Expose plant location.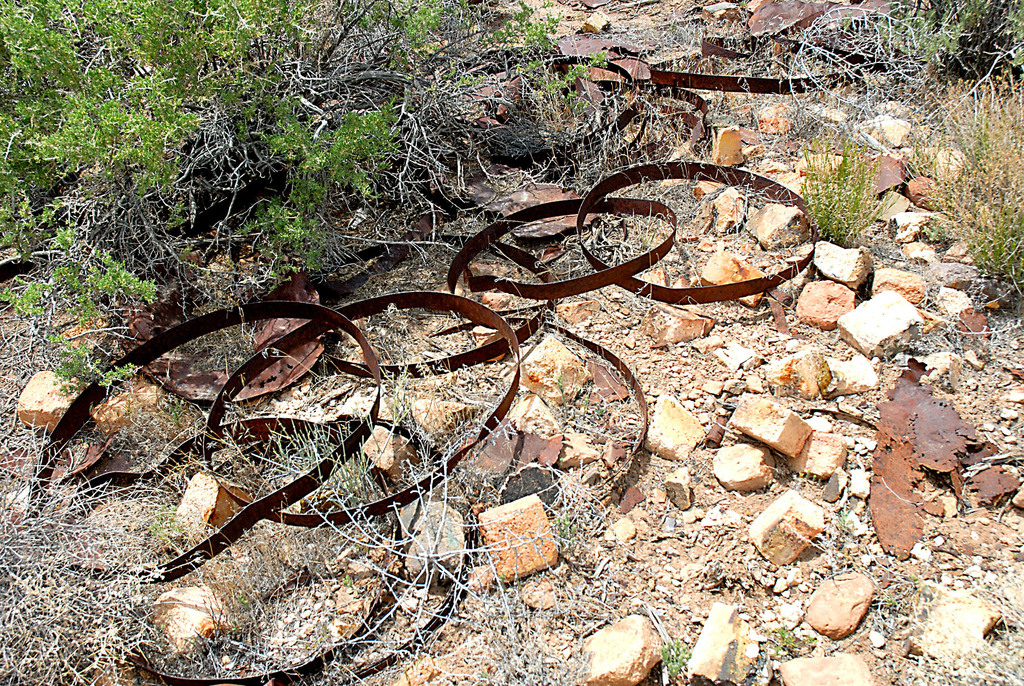
Exposed at bbox=(0, 401, 207, 685).
